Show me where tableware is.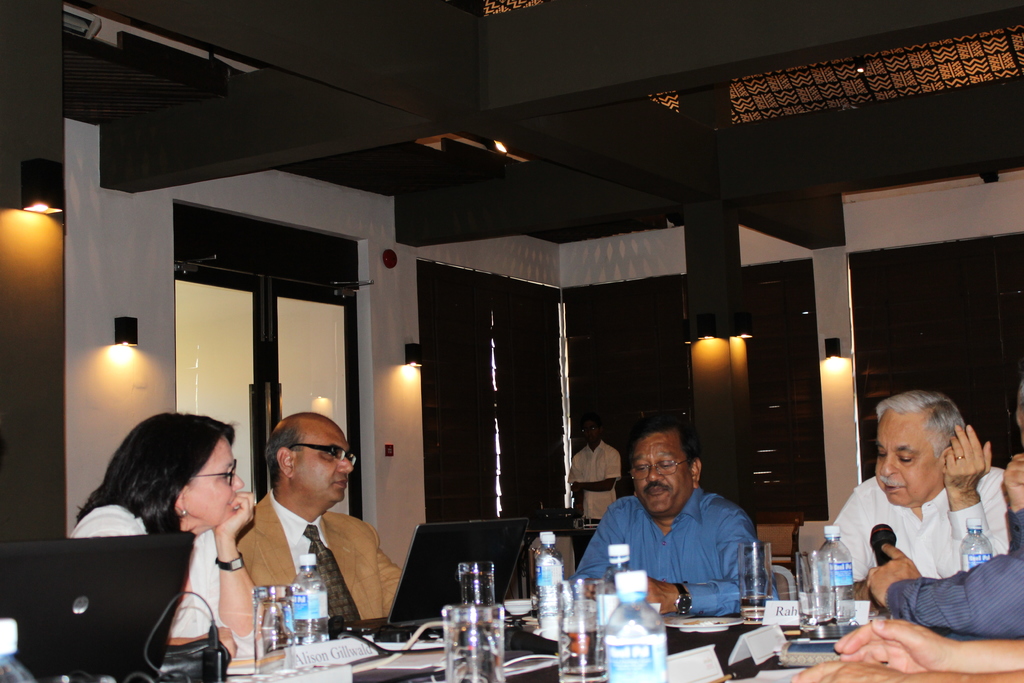
tableware is at select_region(444, 603, 506, 682).
